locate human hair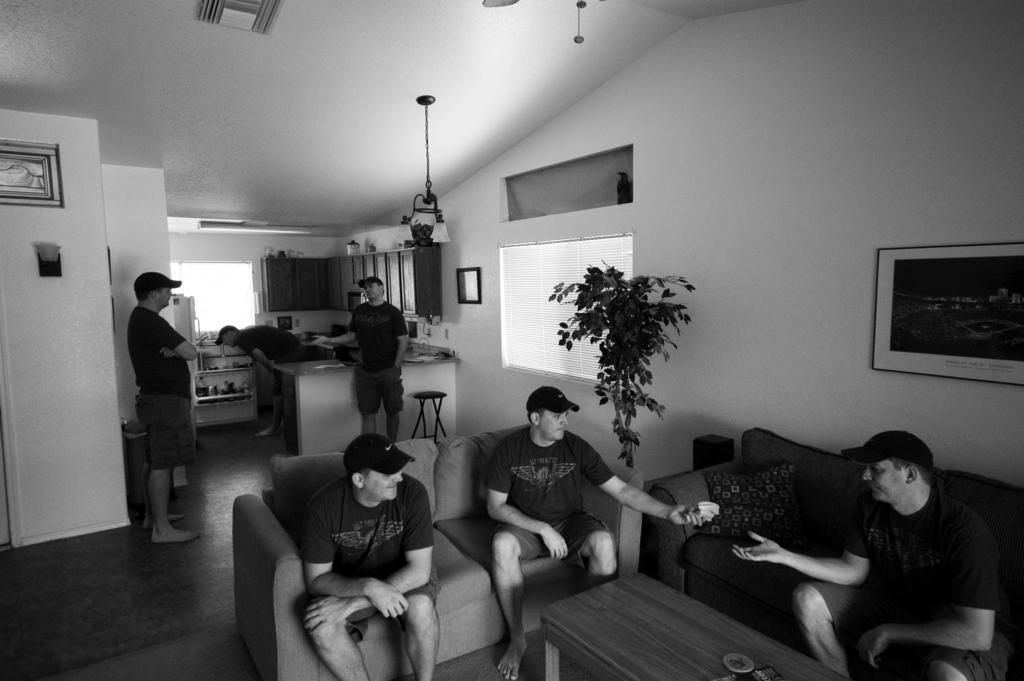
box=[349, 470, 373, 489]
